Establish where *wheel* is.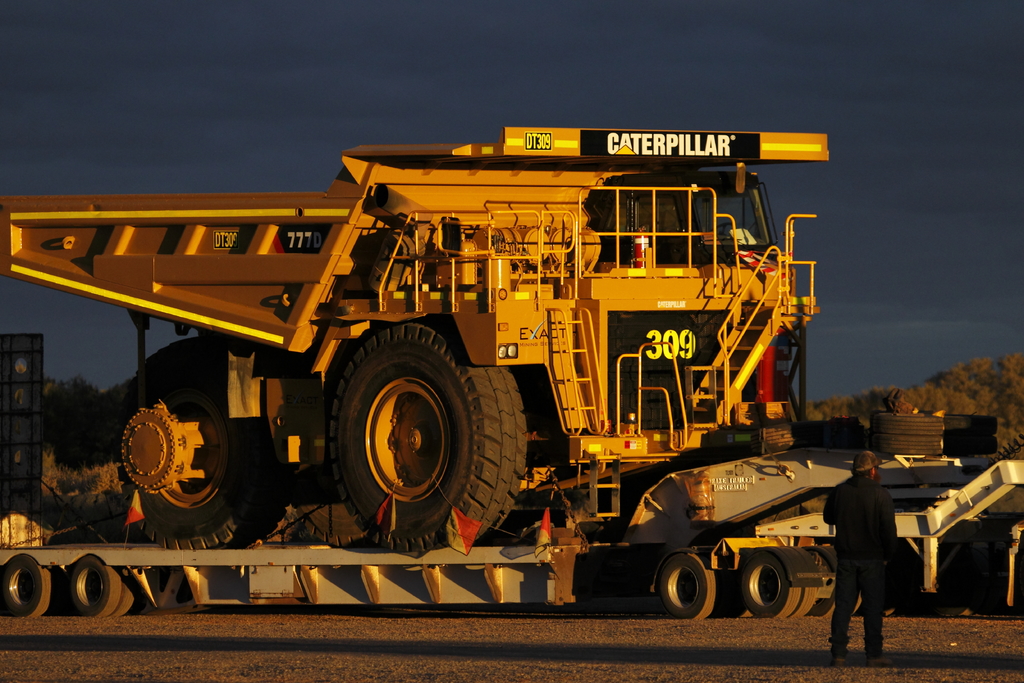
Established at bbox=(297, 468, 381, 552).
